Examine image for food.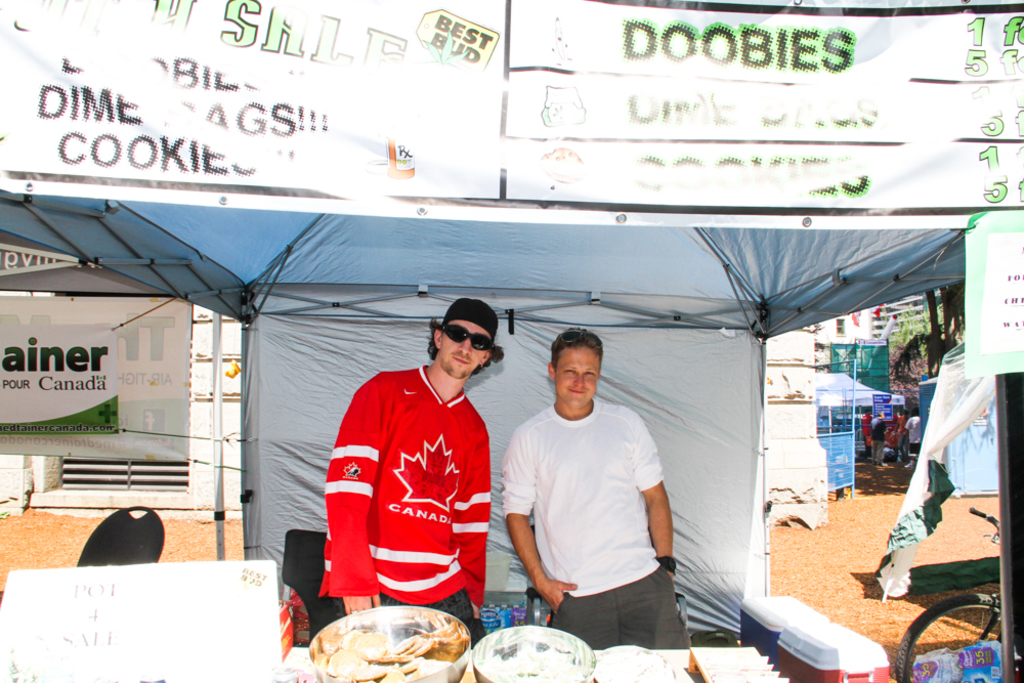
Examination result: [left=293, top=610, right=486, bottom=674].
